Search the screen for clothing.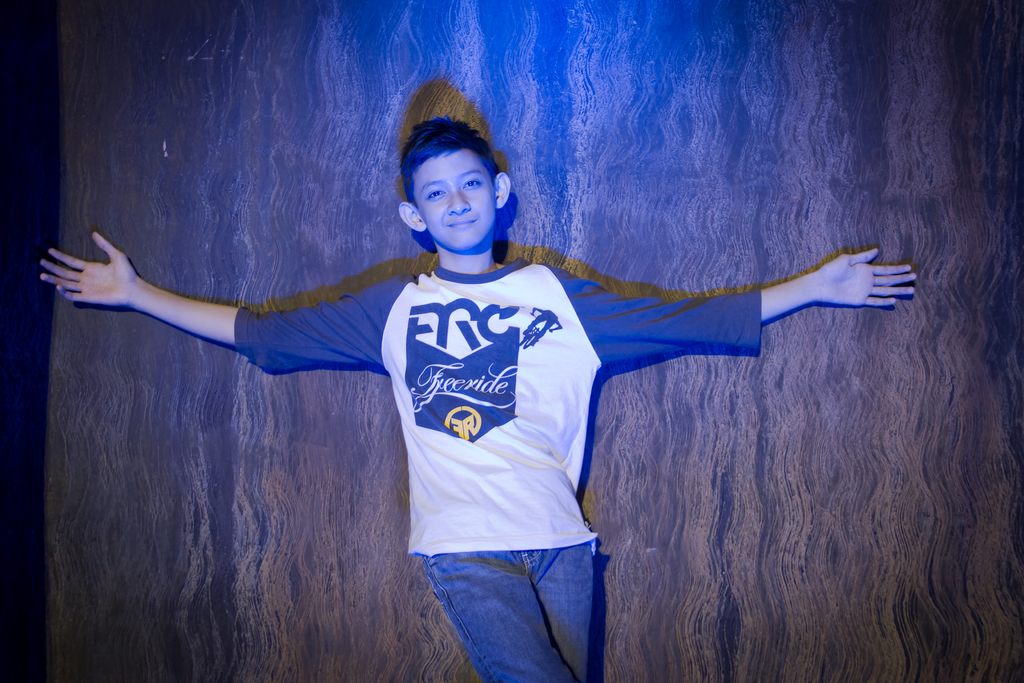
Found at x1=237 y1=256 x2=764 y2=682.
